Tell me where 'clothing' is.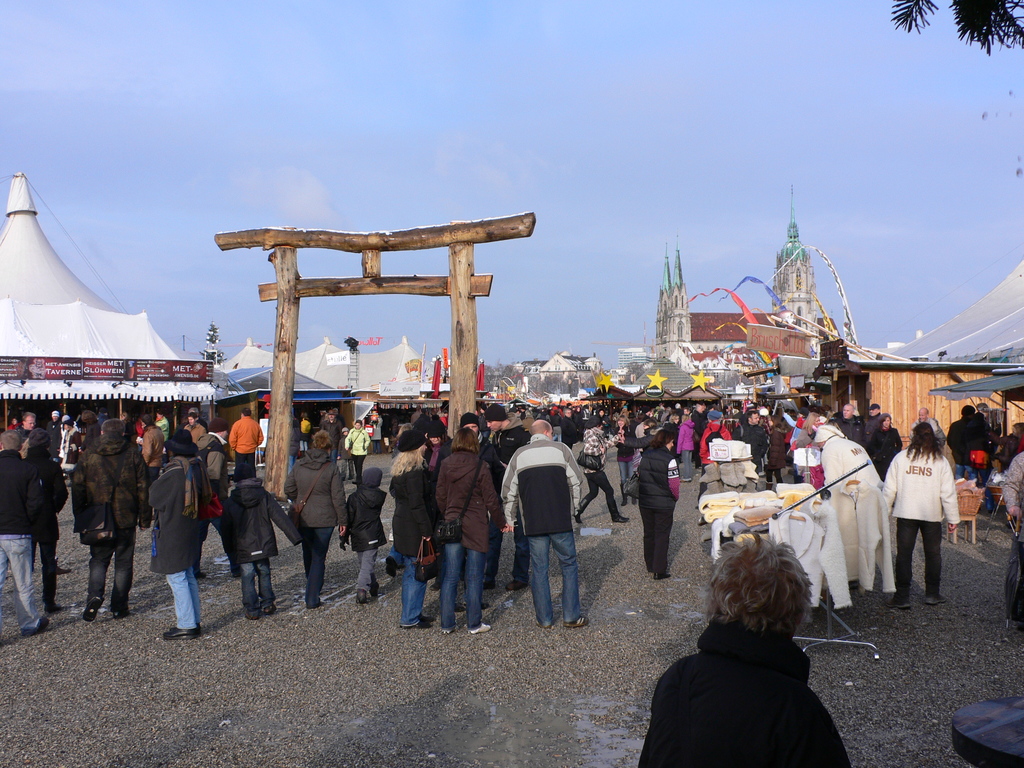
'clothing' is at detection(223, 484, 288, 606).
